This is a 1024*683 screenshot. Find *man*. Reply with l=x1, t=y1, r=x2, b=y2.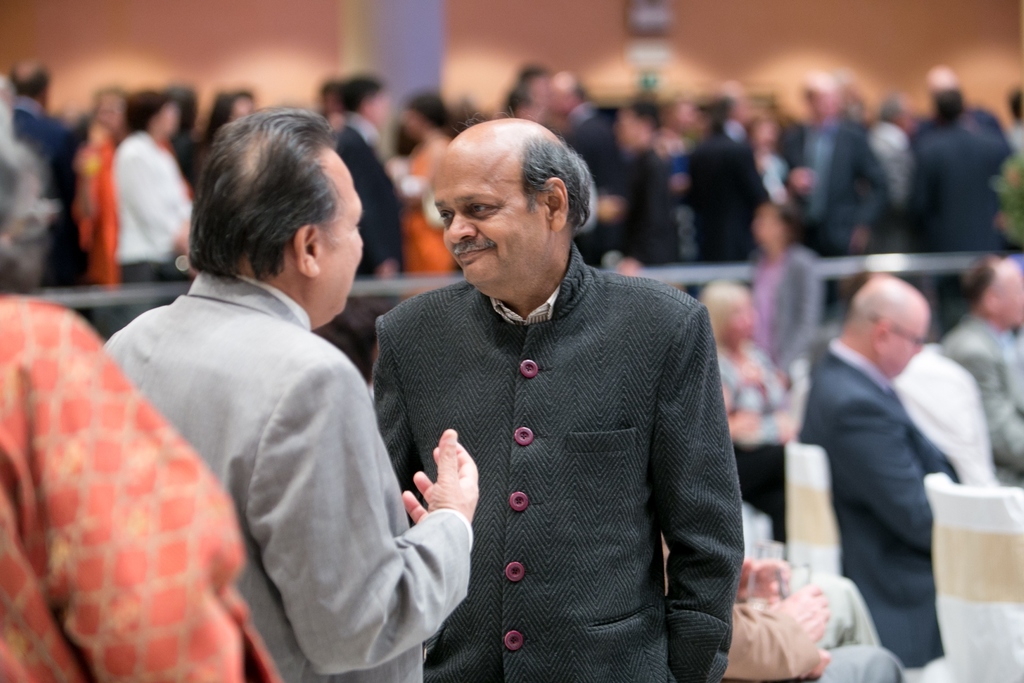
l=12, t=58, r=76, b=258.
